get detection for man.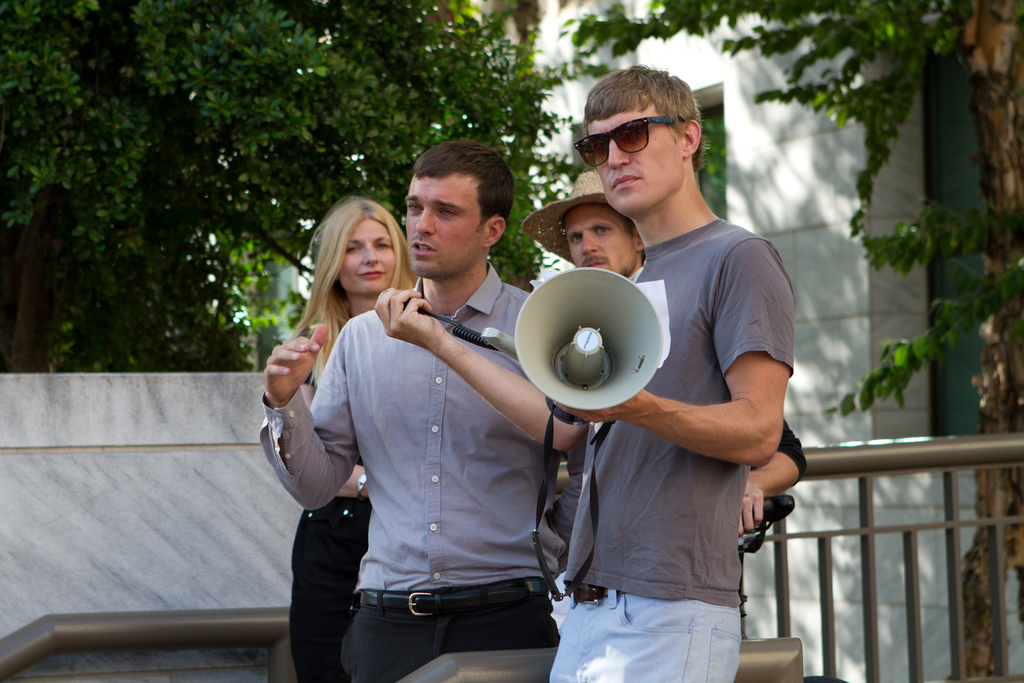
Detection: region(542, 60, 793, 682).
